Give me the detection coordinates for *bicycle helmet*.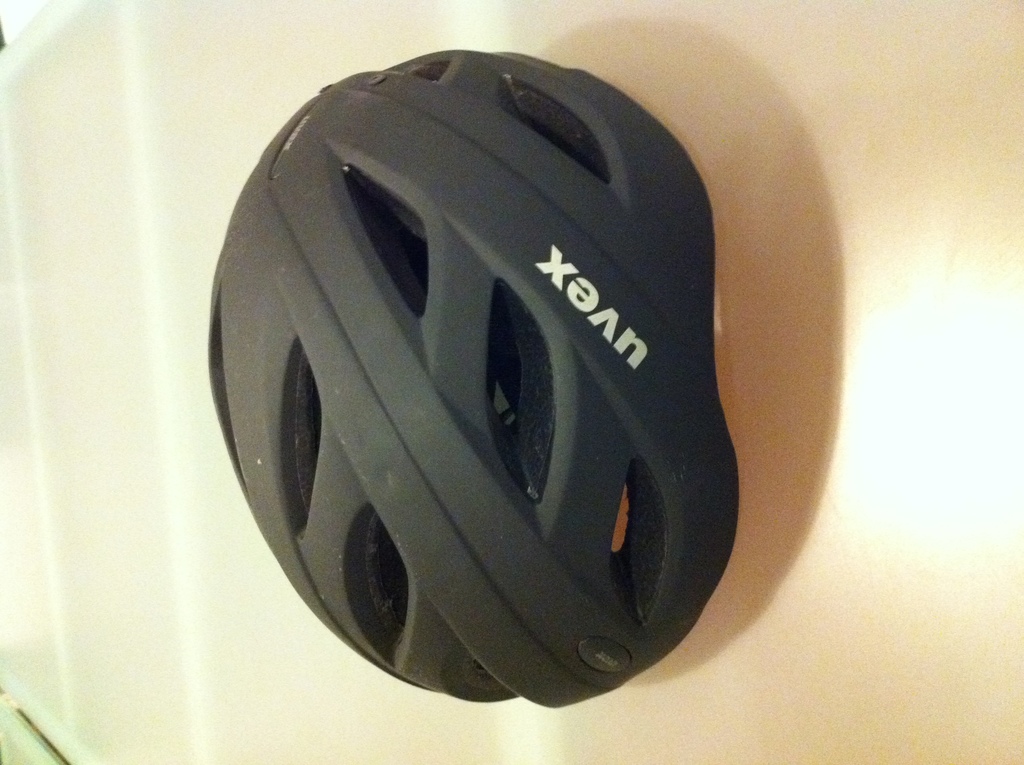
region(209, 47, 747, 713).
